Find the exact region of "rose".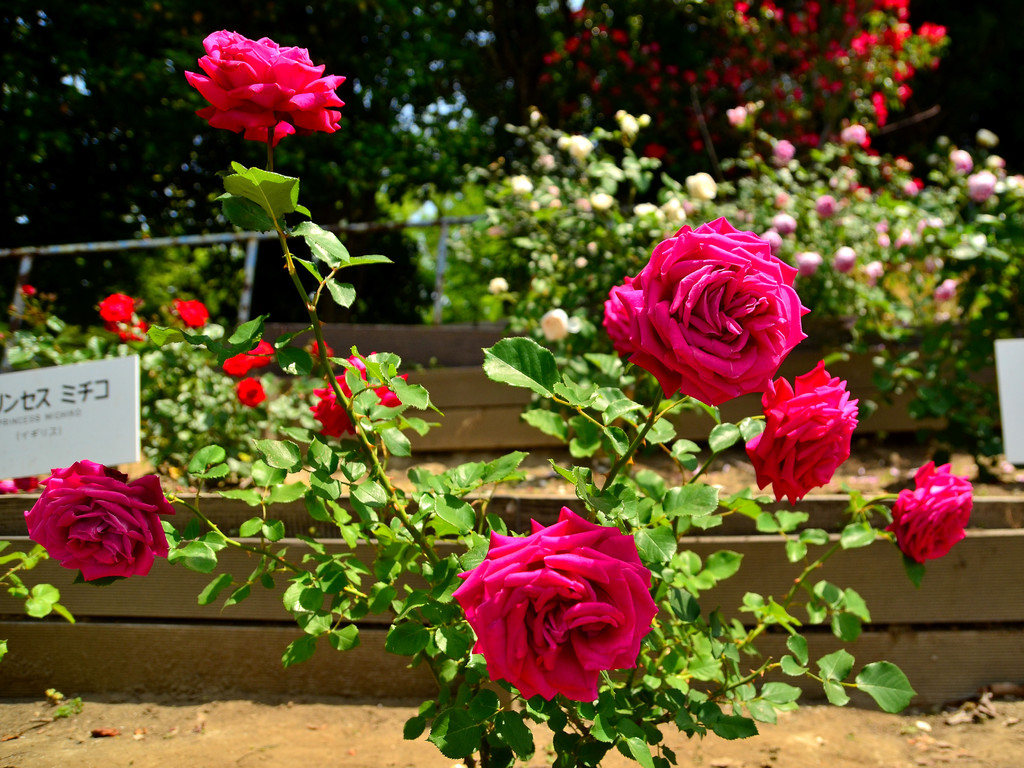
Exact region: (x1=601, y1=216, x2=813, y2=408).
